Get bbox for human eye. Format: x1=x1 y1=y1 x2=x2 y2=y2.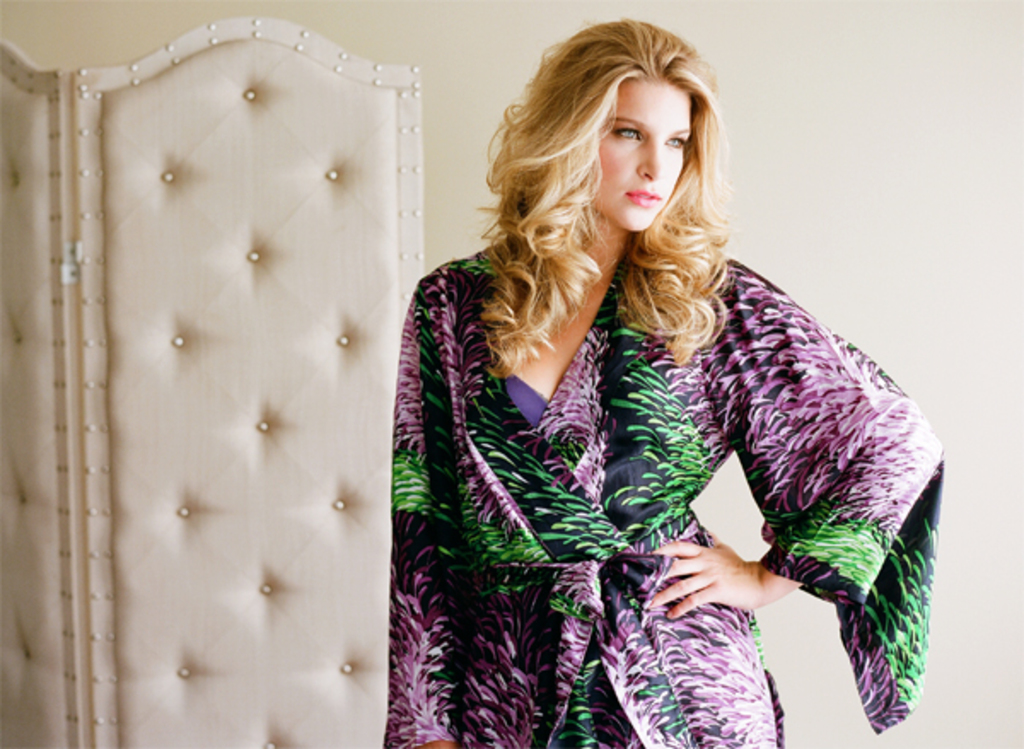
x1=611 y1=126 x2=635 y2=142.
